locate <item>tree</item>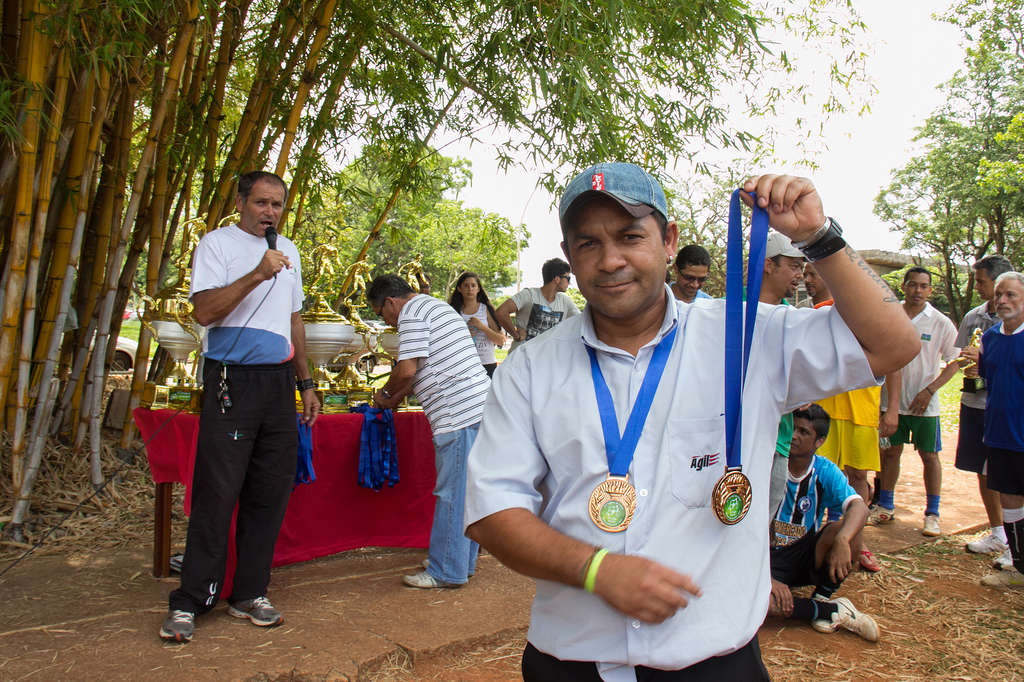
l=895, t=84, r=1009, b=299
